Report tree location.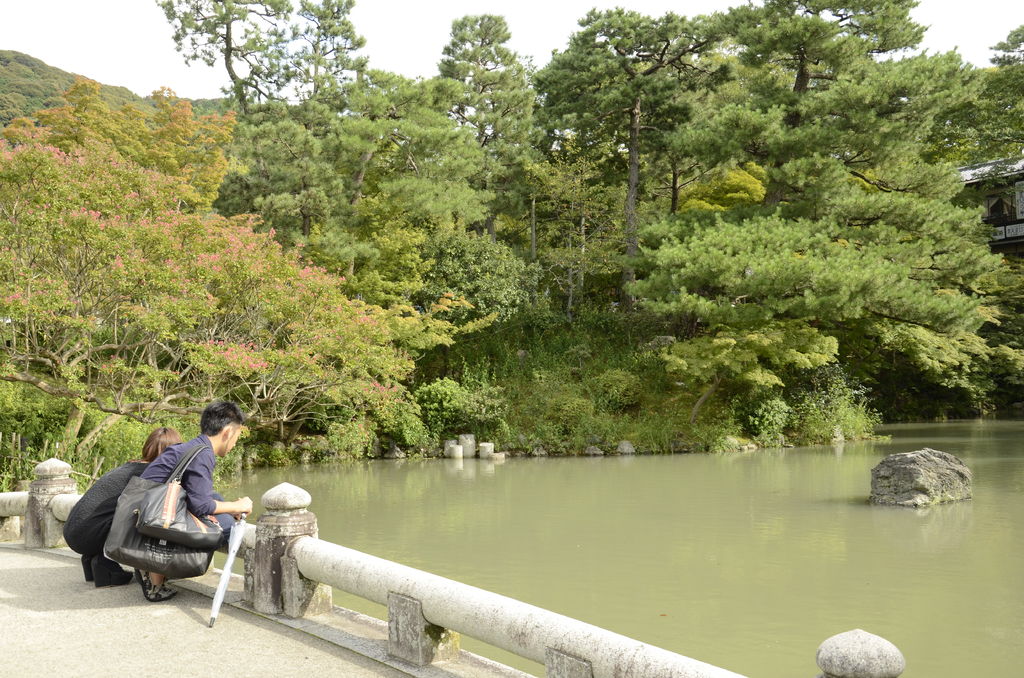
Report: bbox(648, 102, 772, 233).
